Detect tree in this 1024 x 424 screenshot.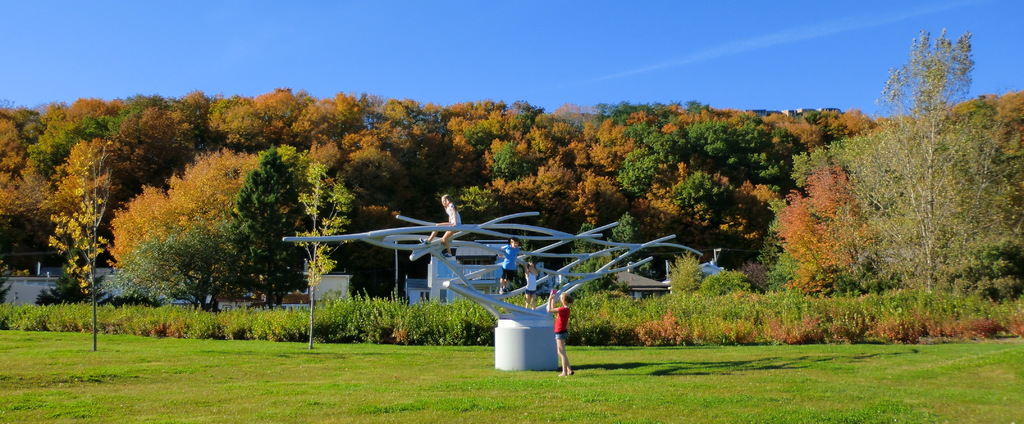
Detection: select_region(225, 142, 320, 314).
